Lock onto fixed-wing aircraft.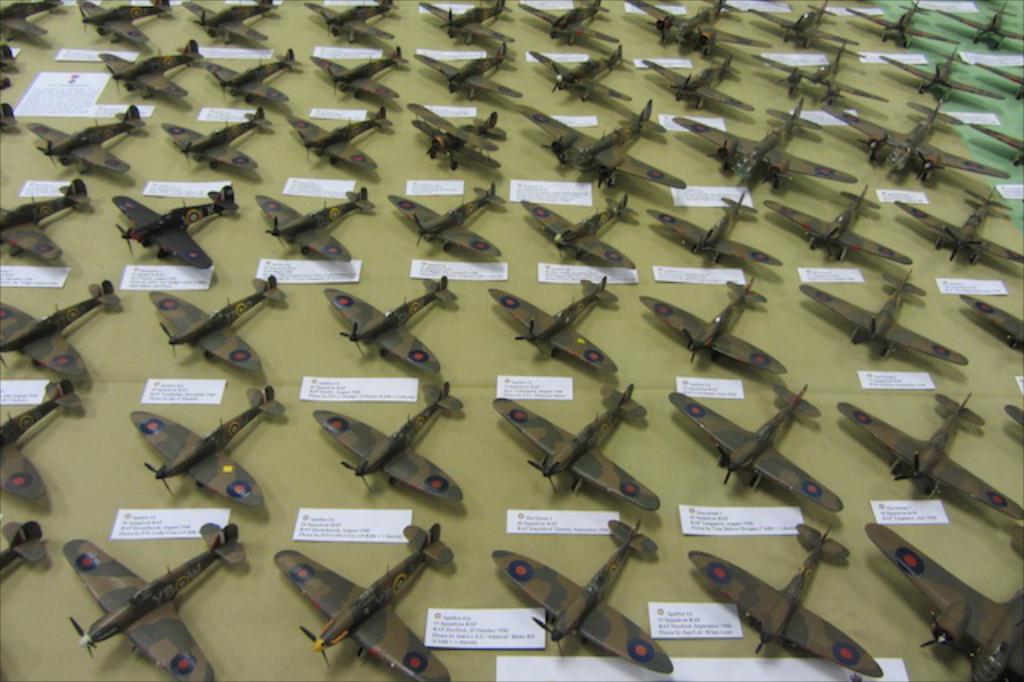
Locked: (x1=638, y1=275, x2=795, y2=379).
